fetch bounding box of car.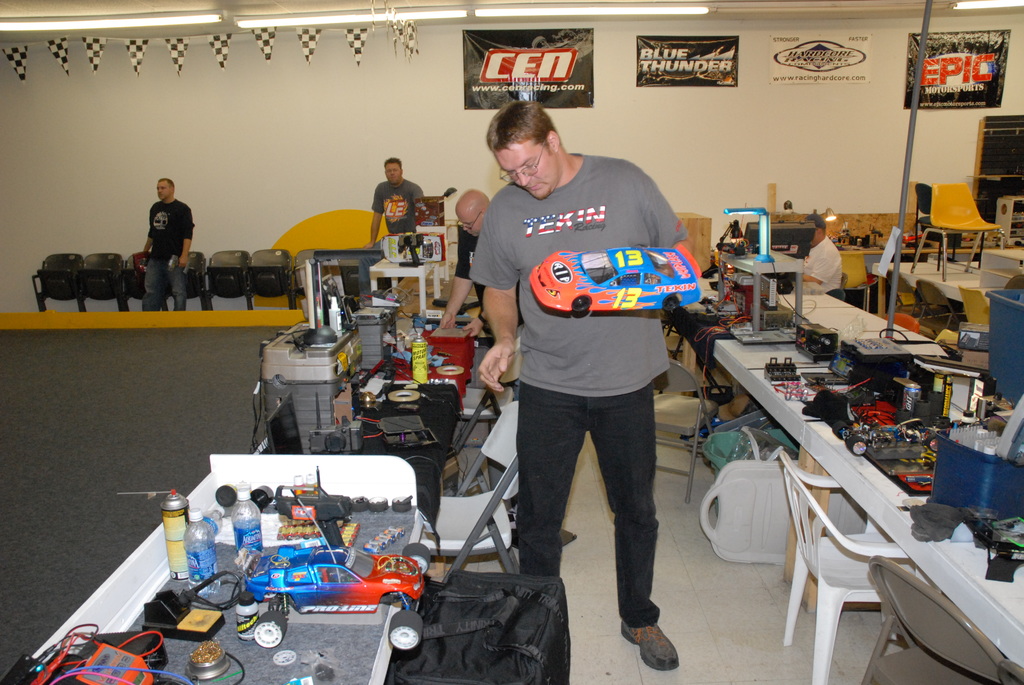
Bbox: pyautogui.locateOnScreen(245, 492, 432, 652).
